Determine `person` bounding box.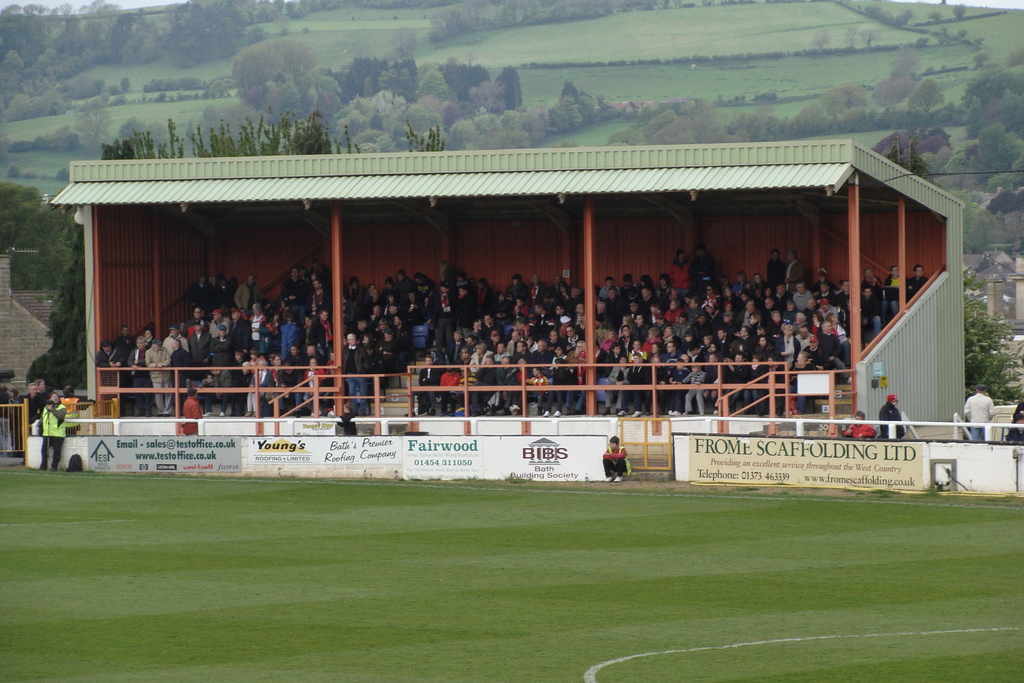
Determined: [39,388,66,469].
